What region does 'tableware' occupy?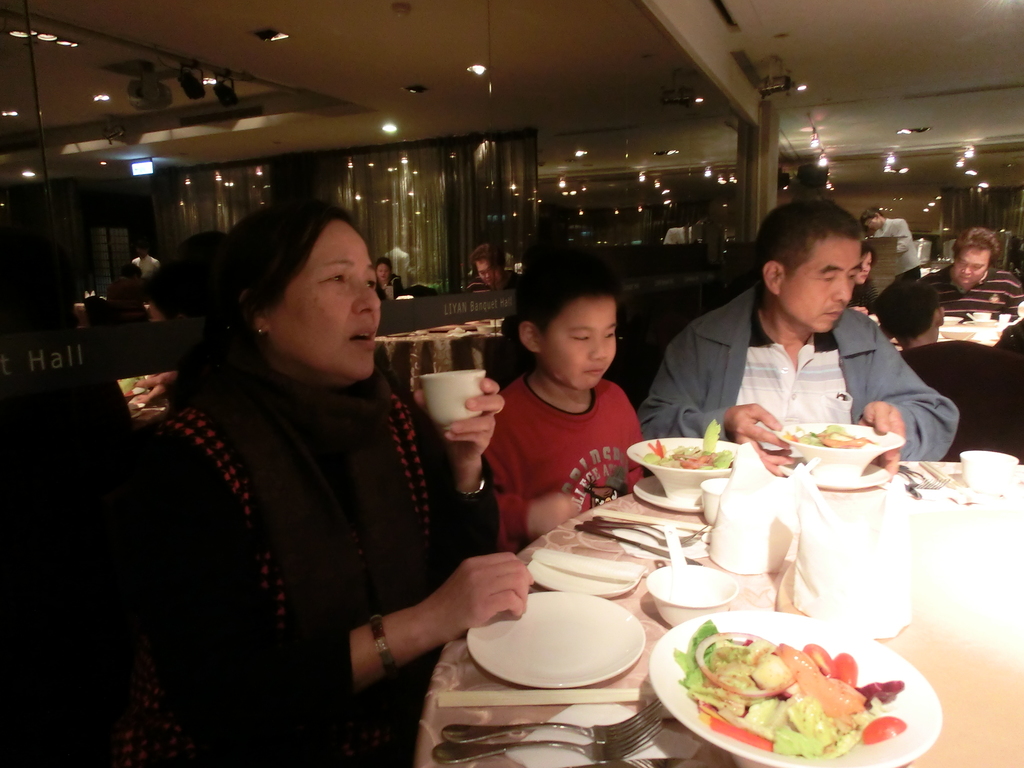
669/527/697/603.
